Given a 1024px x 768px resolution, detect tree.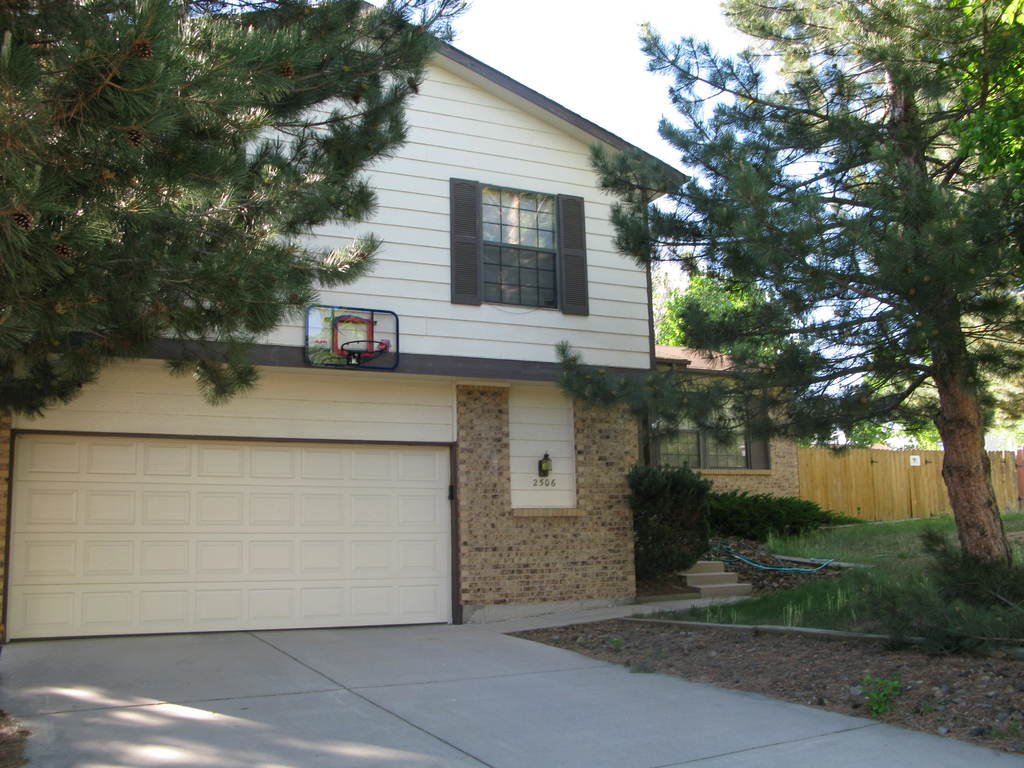
<region>553, 0, 1023, 598</region>.
